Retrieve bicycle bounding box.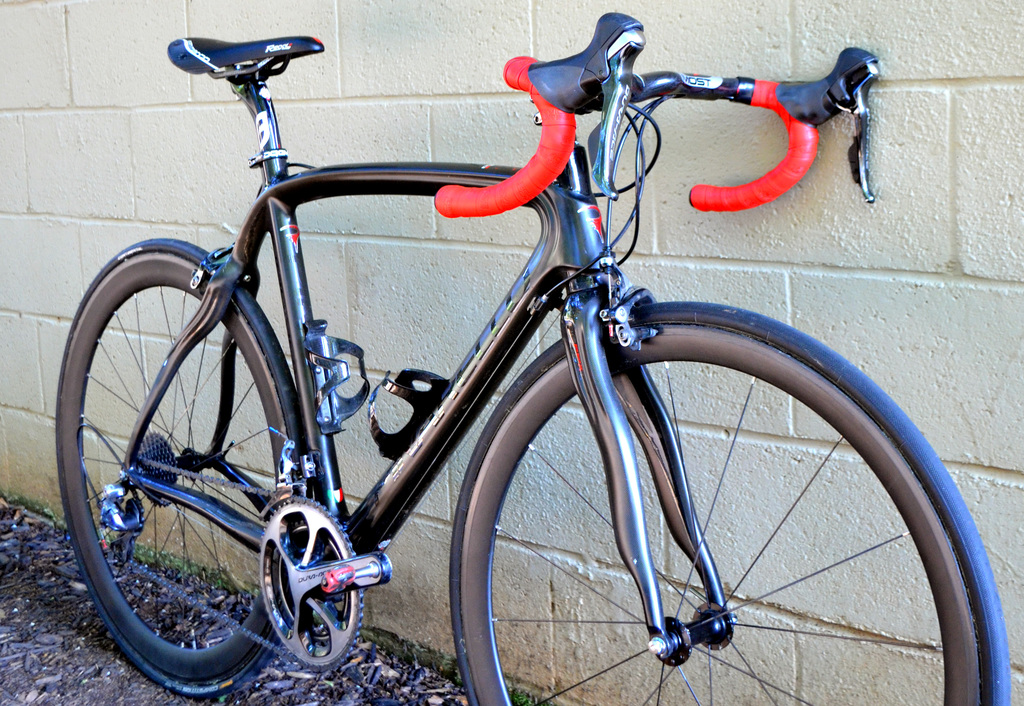
Bounding box: 33:1:1023:705.
